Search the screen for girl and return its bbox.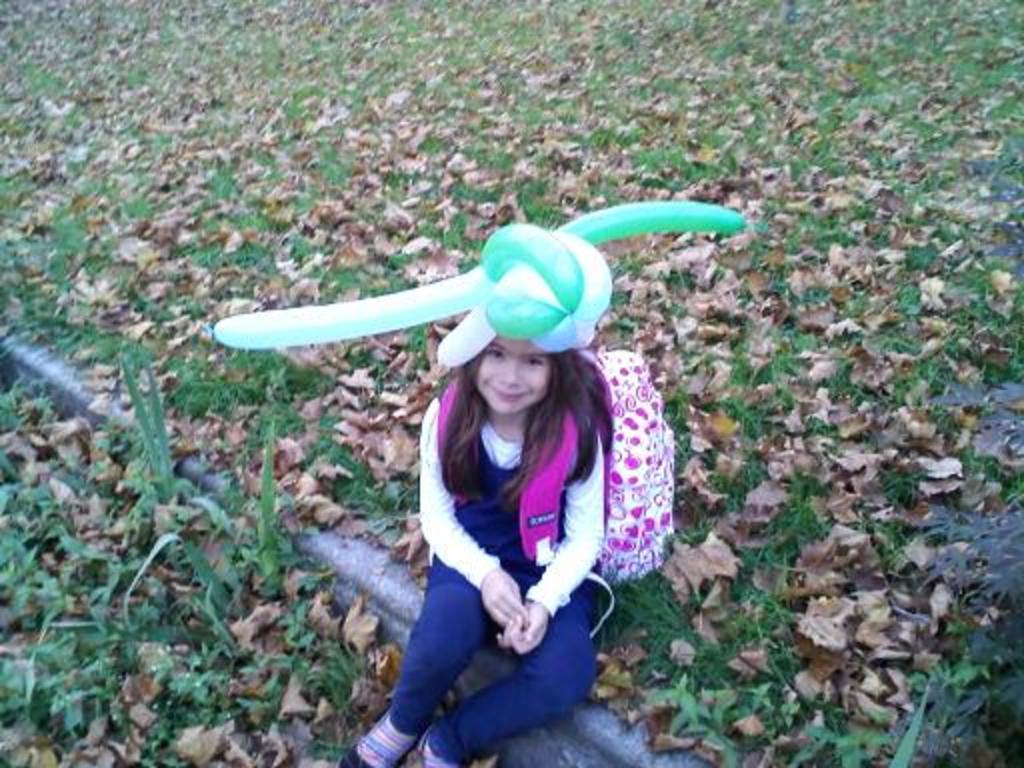
Found: [340, 224, 612, 766].
